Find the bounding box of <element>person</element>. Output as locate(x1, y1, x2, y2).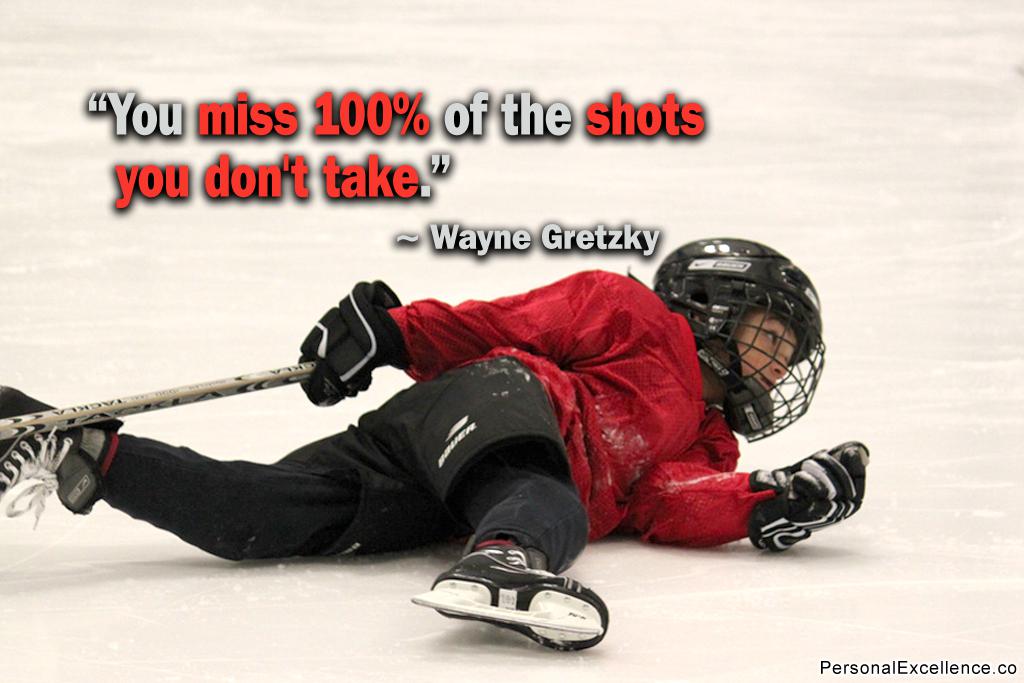
locate(0, 236, 869, 653).
